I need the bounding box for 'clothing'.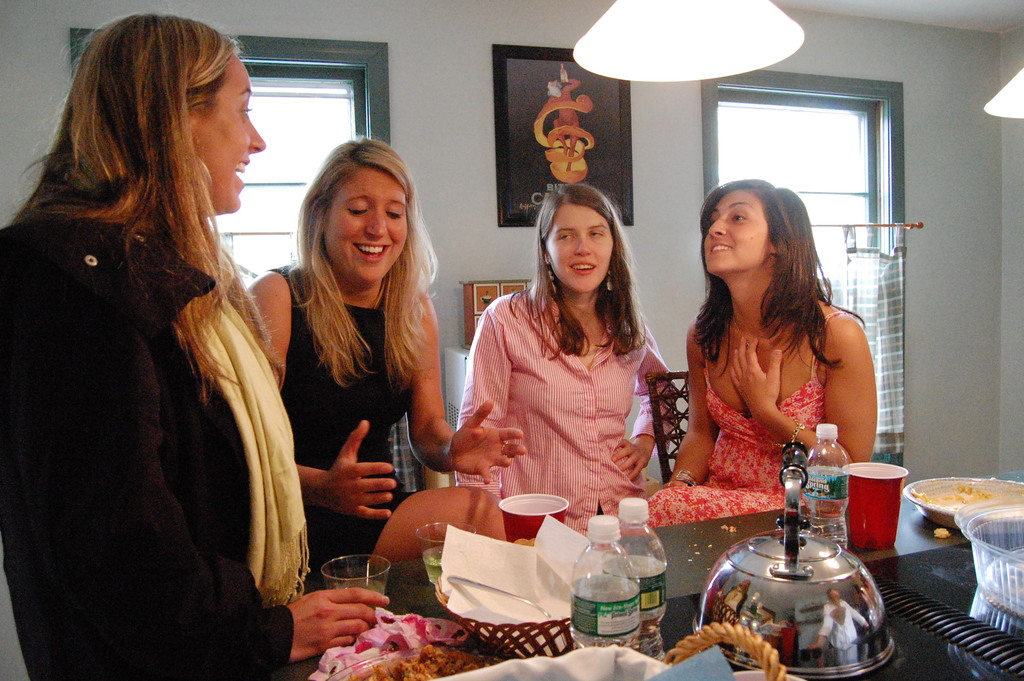
Here it is: [261,266,412,582].
